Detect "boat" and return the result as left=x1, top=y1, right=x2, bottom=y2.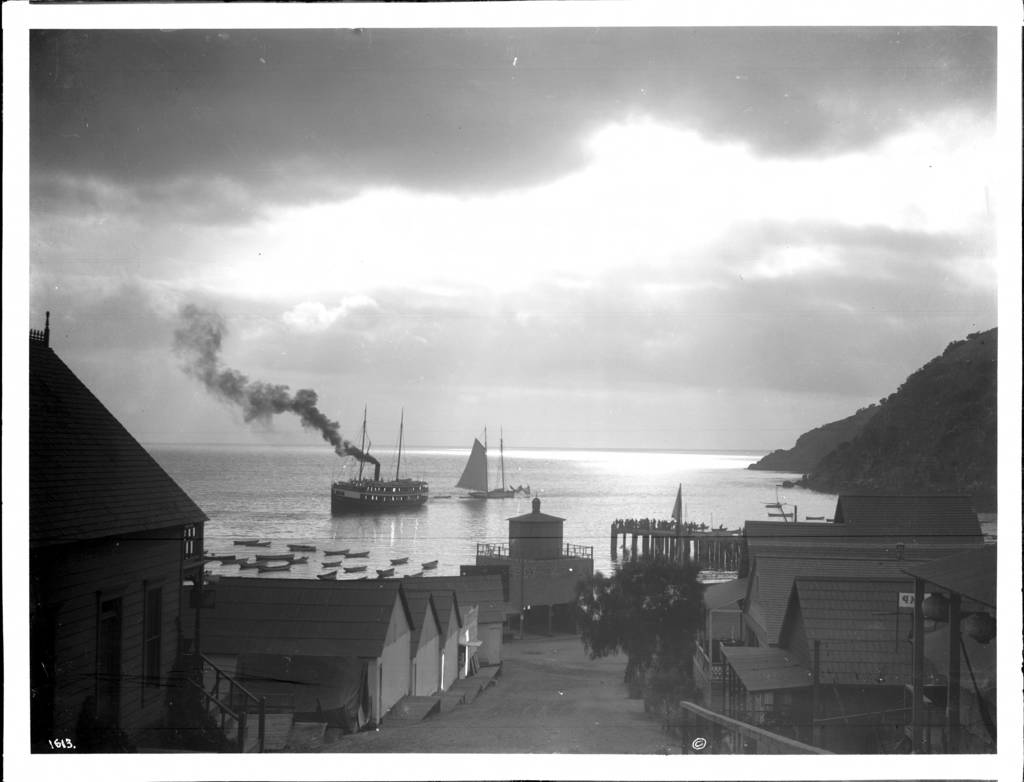
left=689, top=520, right=698, bottom=528.
